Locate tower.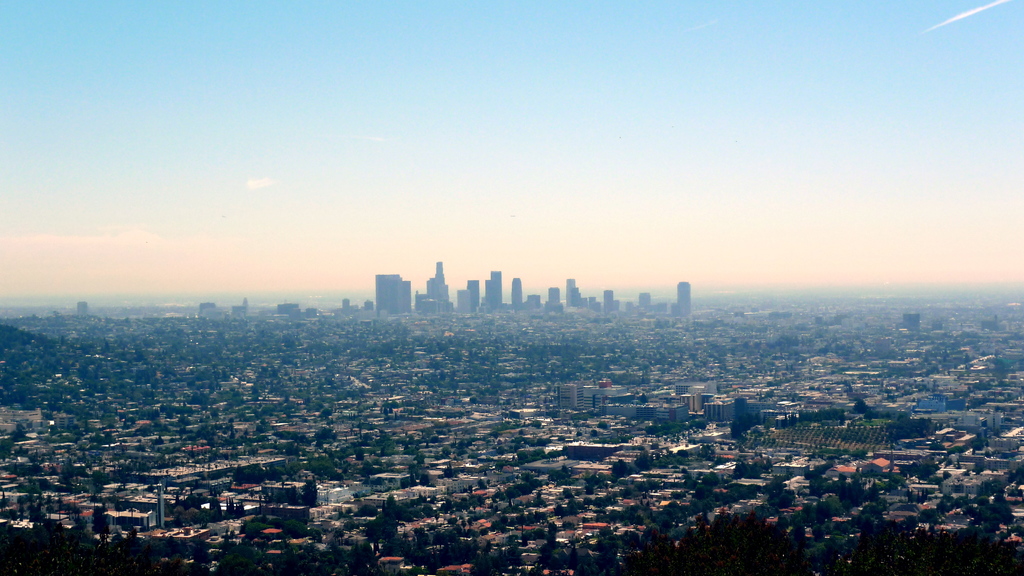
Bounding box: (left=466, top=282, right=476, bottom=320).
